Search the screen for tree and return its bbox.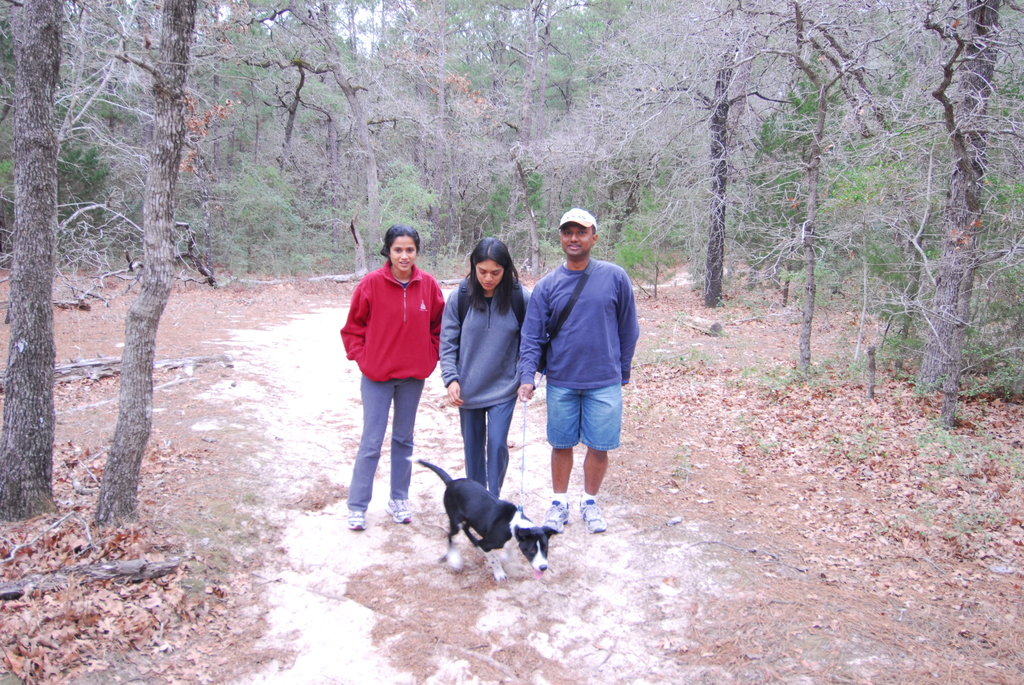
Found: Rect(58, 0, 228, 539).
